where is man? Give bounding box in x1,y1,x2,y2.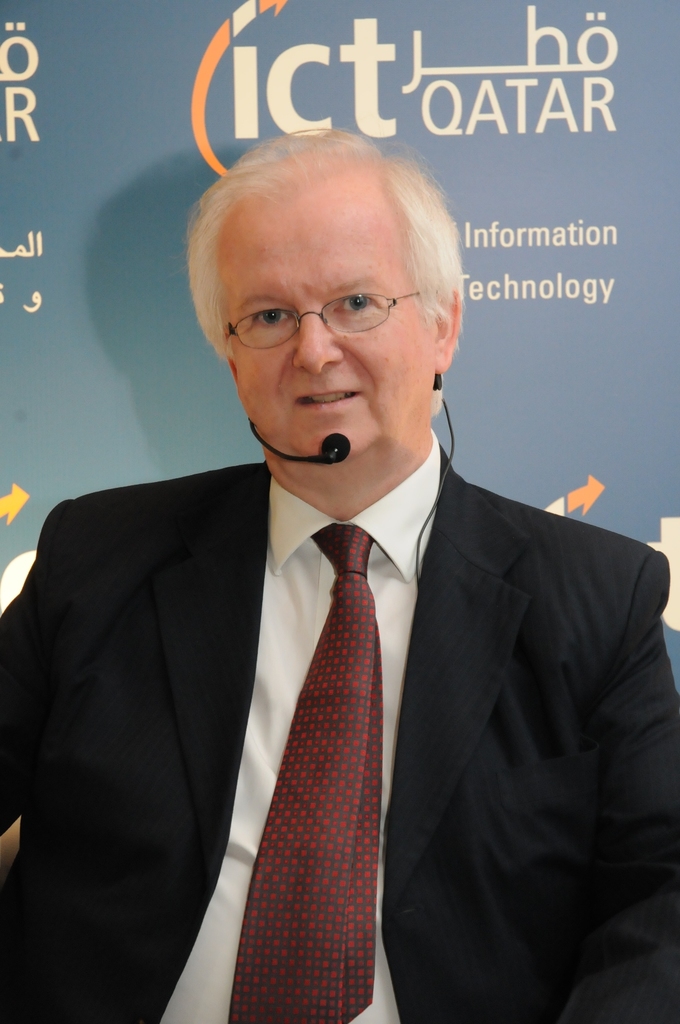
38,185,667,996.
